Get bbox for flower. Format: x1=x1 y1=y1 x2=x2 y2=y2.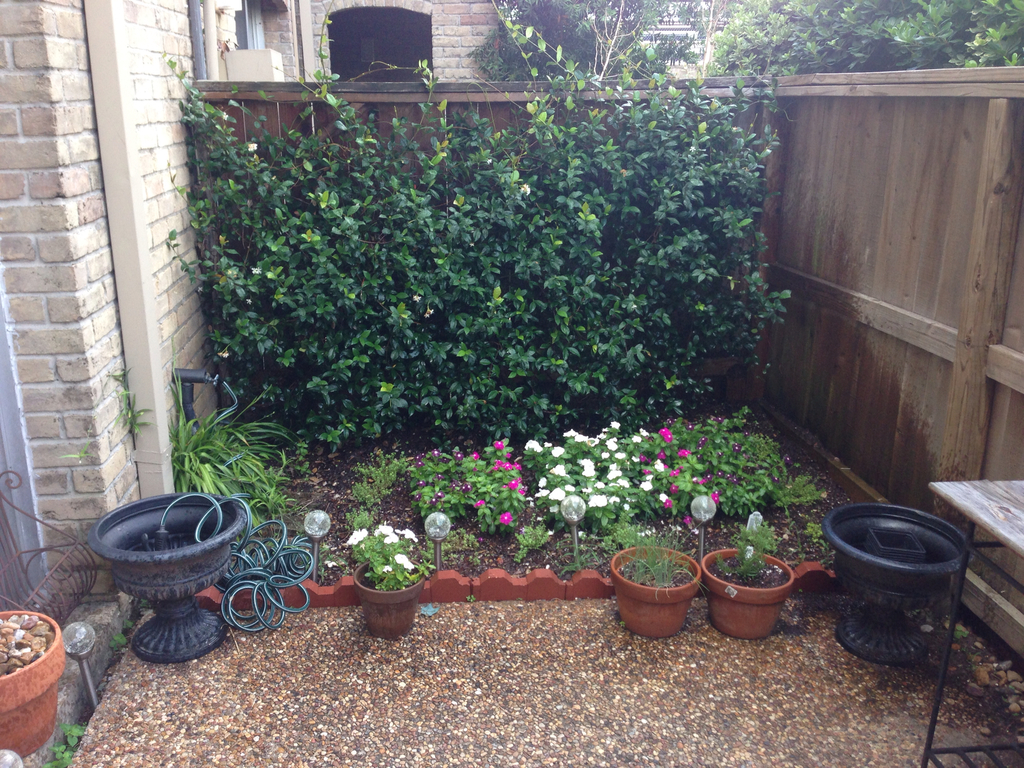
x1=392 y1=548 x2=408 y2=571.
